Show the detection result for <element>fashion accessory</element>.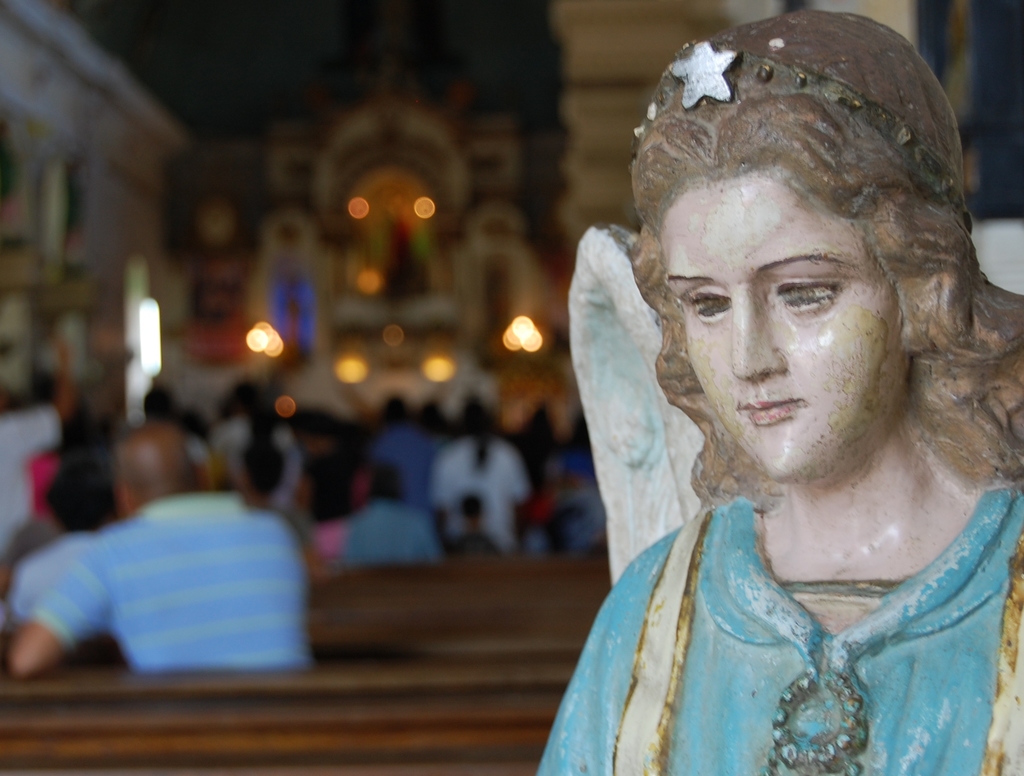
x1=641 y1=35 x2=966 y2=212.
